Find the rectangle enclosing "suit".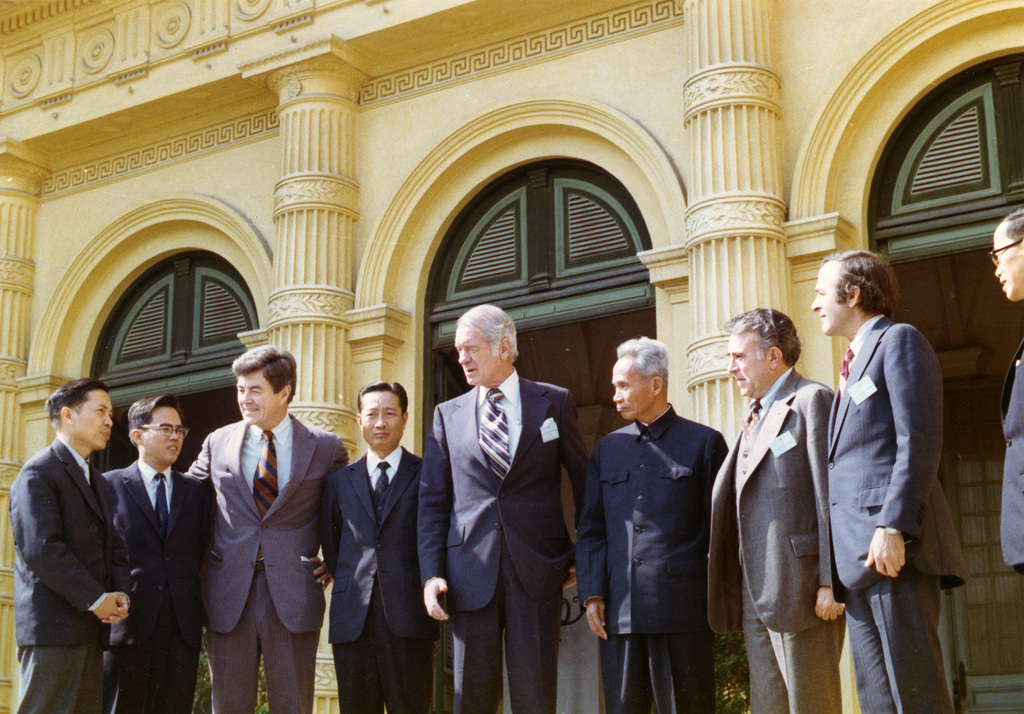
<region>999, 340, 1023, 581</region>.
